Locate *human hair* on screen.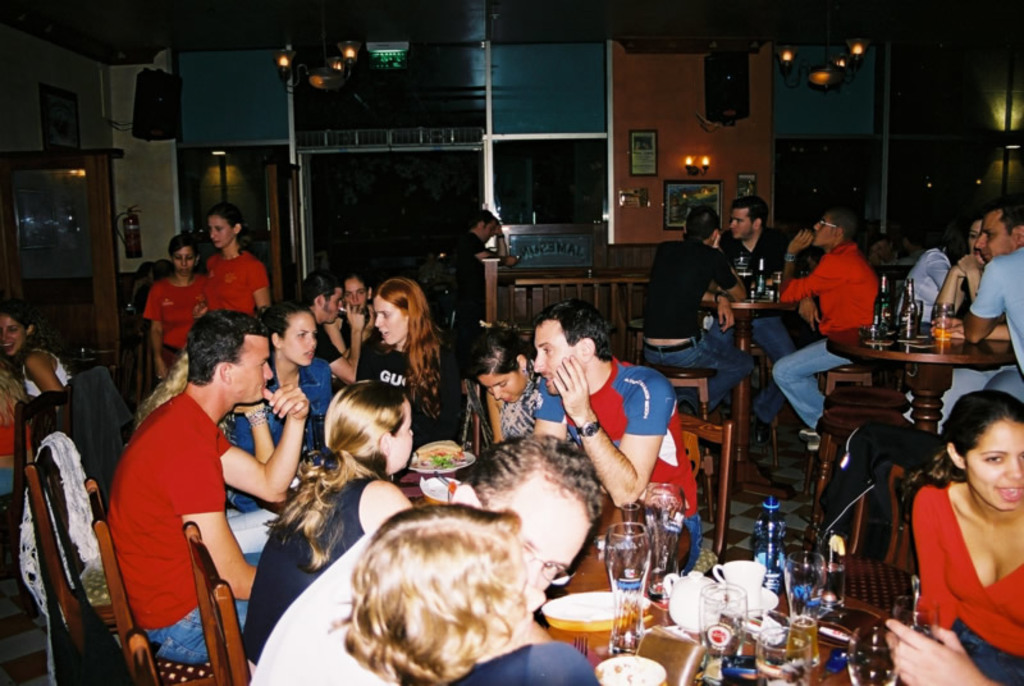
On screen at select_region(1, 293, 37, 370).
